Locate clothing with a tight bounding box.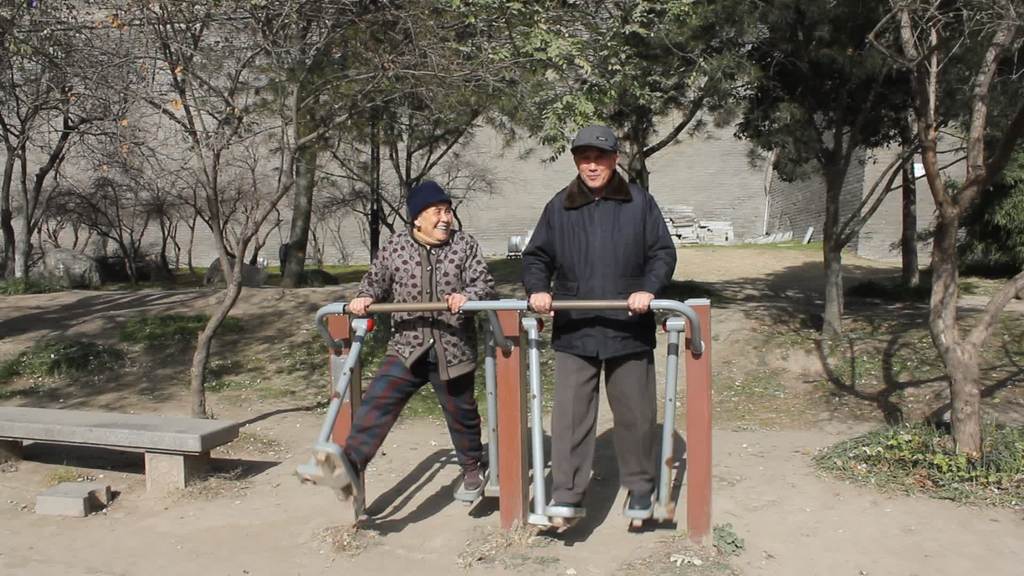
pyautogui.locateOnScreen(532, 161, 709, 490).
